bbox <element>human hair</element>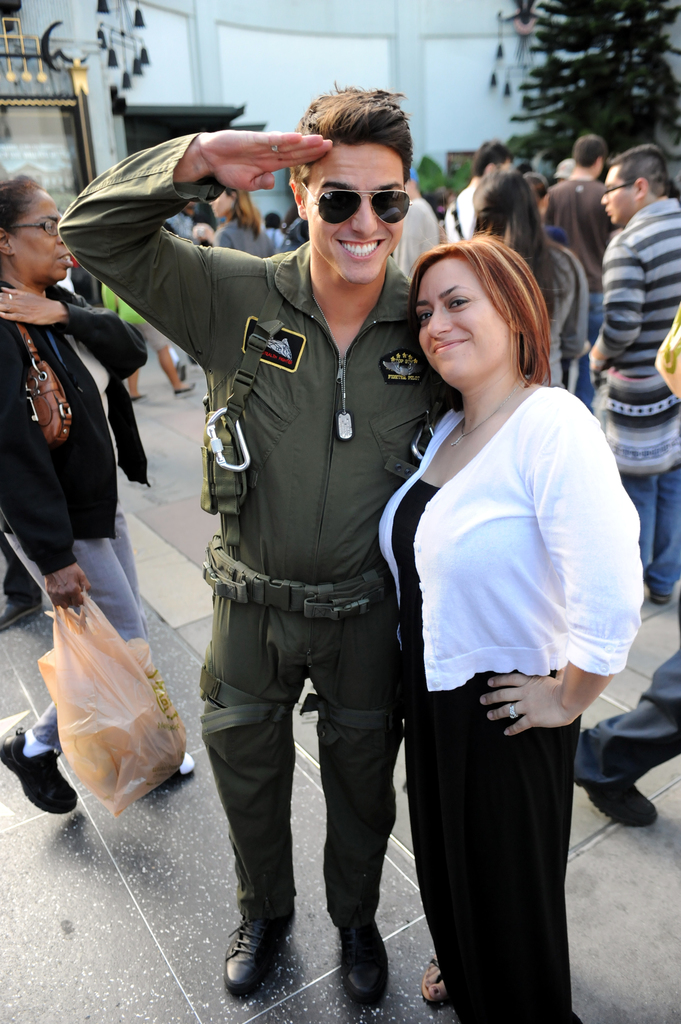
(left=0, top=171, right=47, bottom=241)
